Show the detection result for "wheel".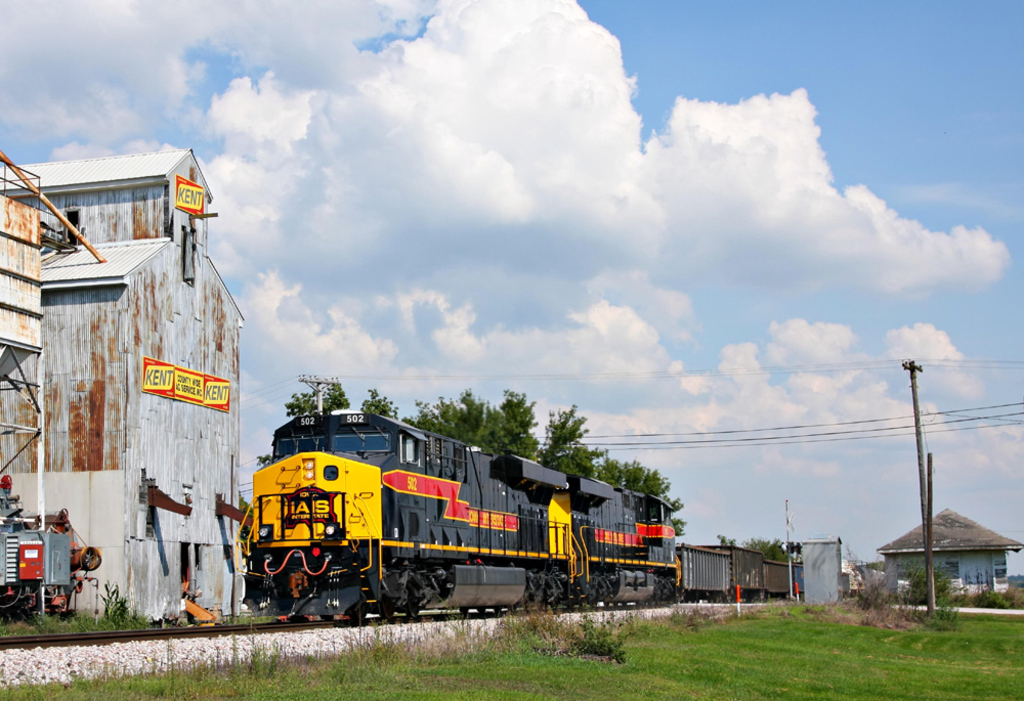
(578,604,585,609).
